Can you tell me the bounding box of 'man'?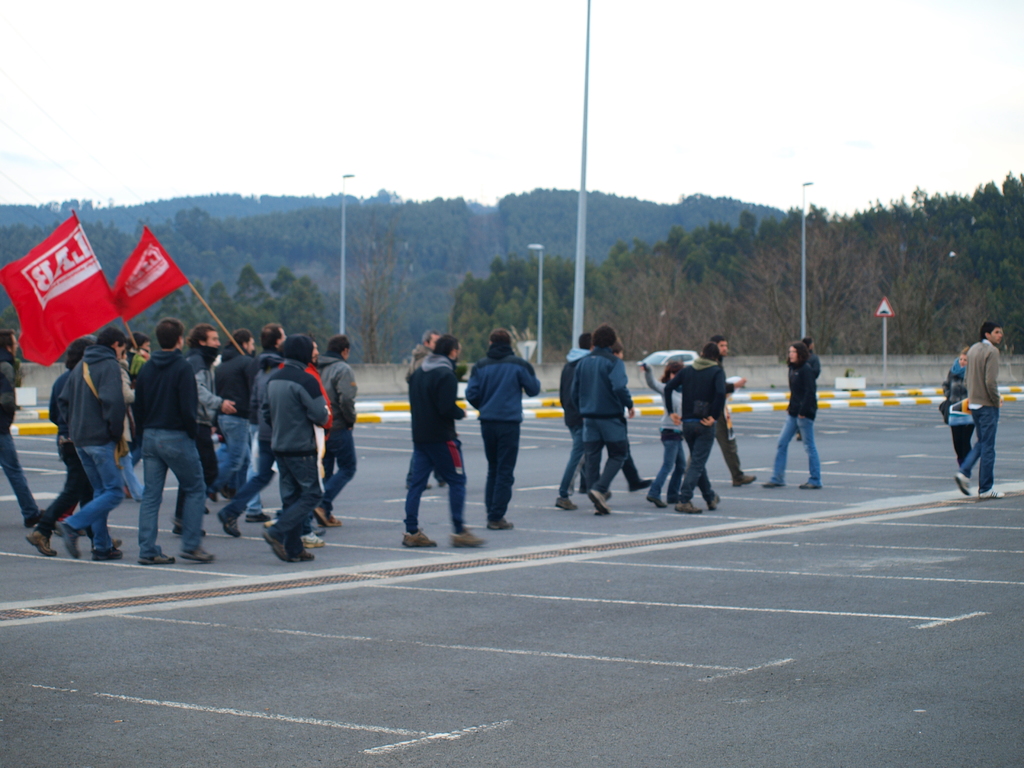
detection(576, 324, 635, 511).
